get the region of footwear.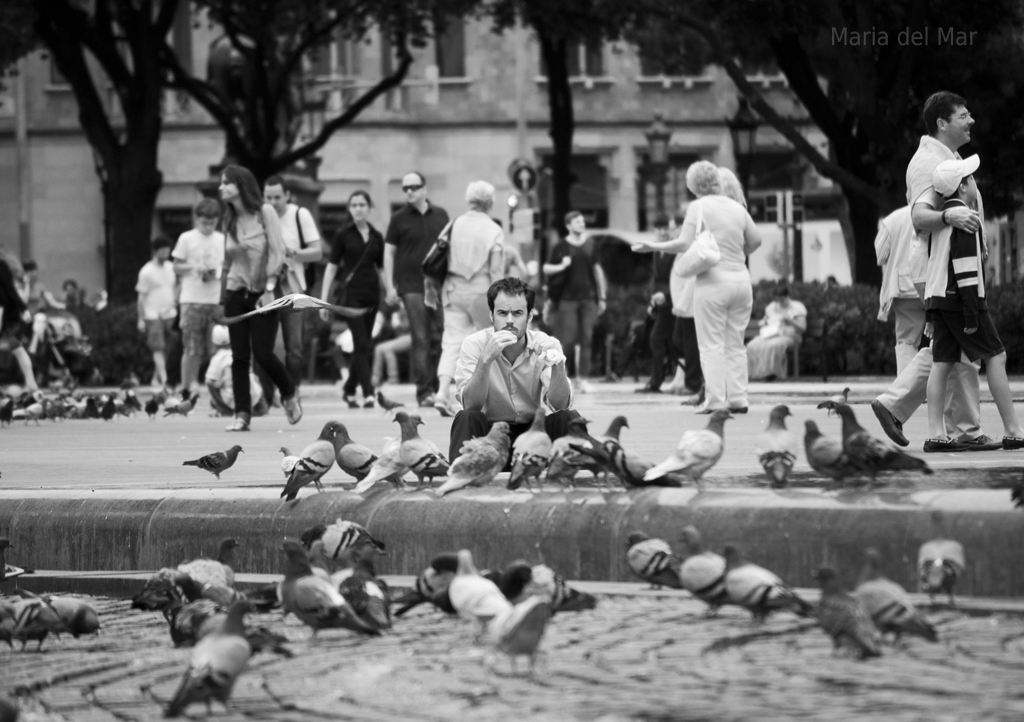
[left=729, top=403, right=745, bottom=412].
